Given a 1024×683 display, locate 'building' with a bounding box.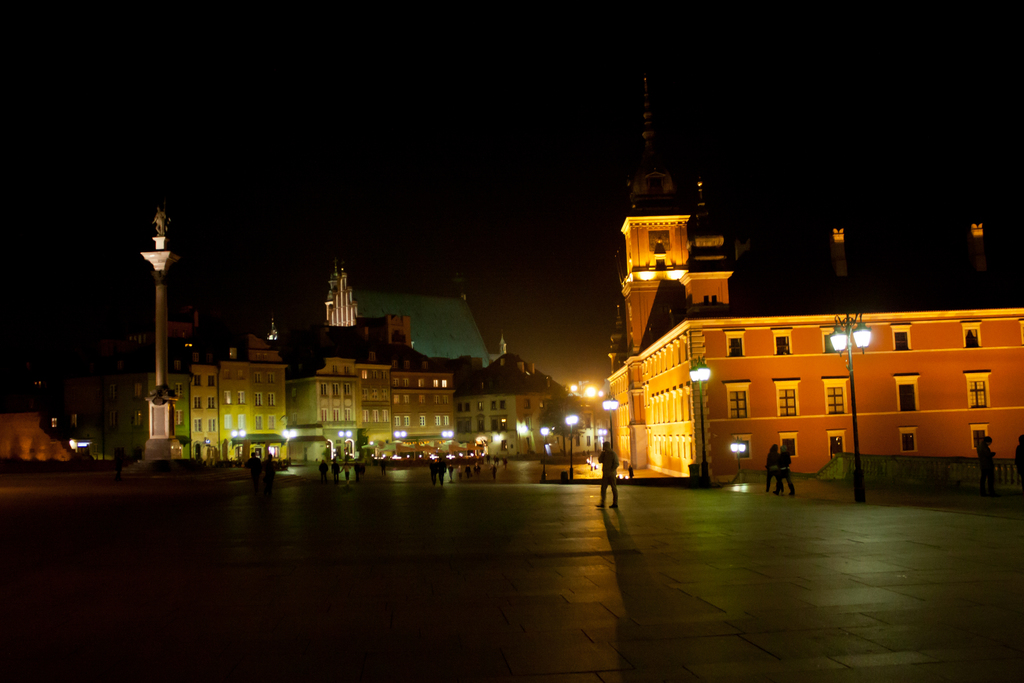
Located: <region>599, 49, 1023, 484</region>.
